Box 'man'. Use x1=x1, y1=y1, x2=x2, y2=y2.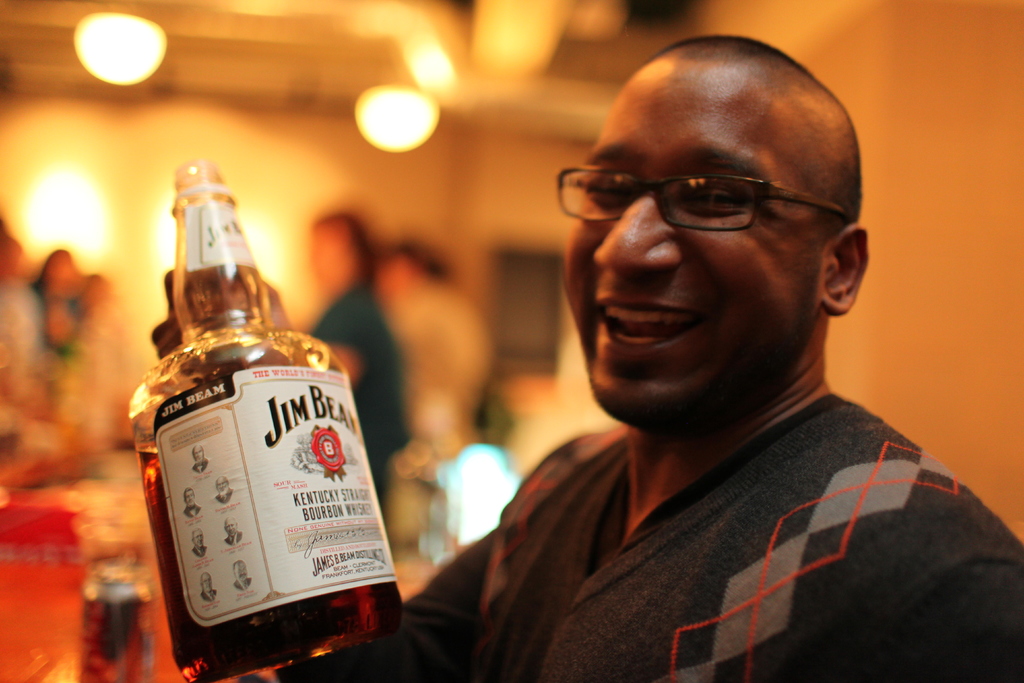
x1=151, y1=31, x2=1023, y2=682.
